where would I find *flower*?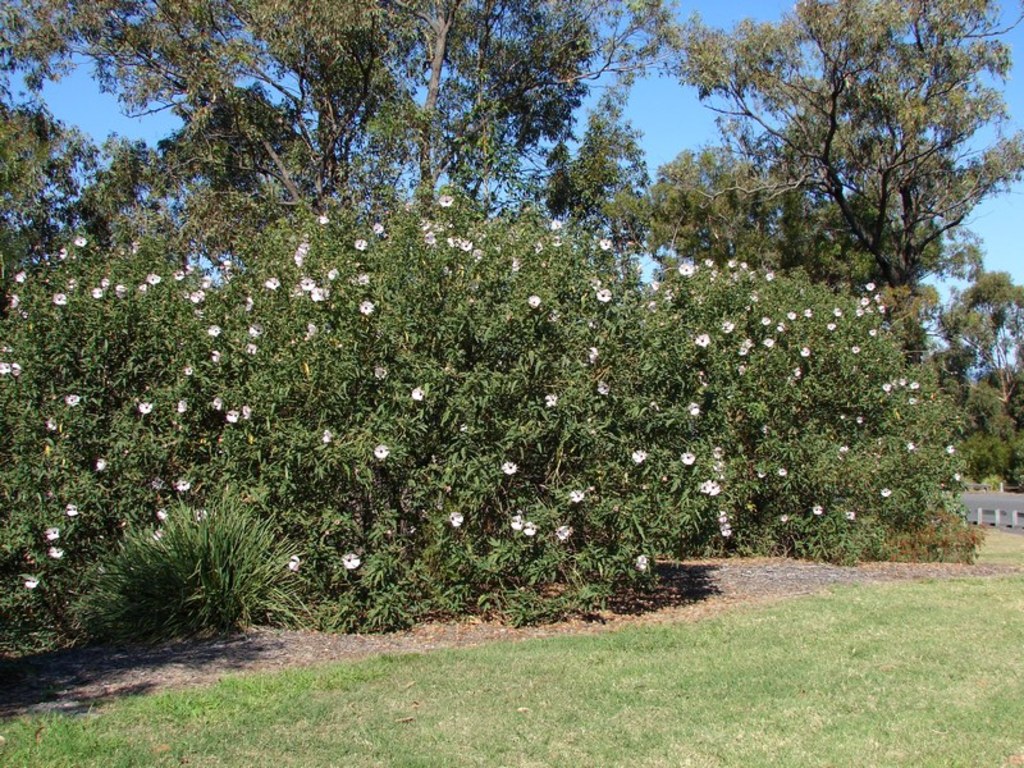
At left=241, top=402, right=252, bottom=419.
